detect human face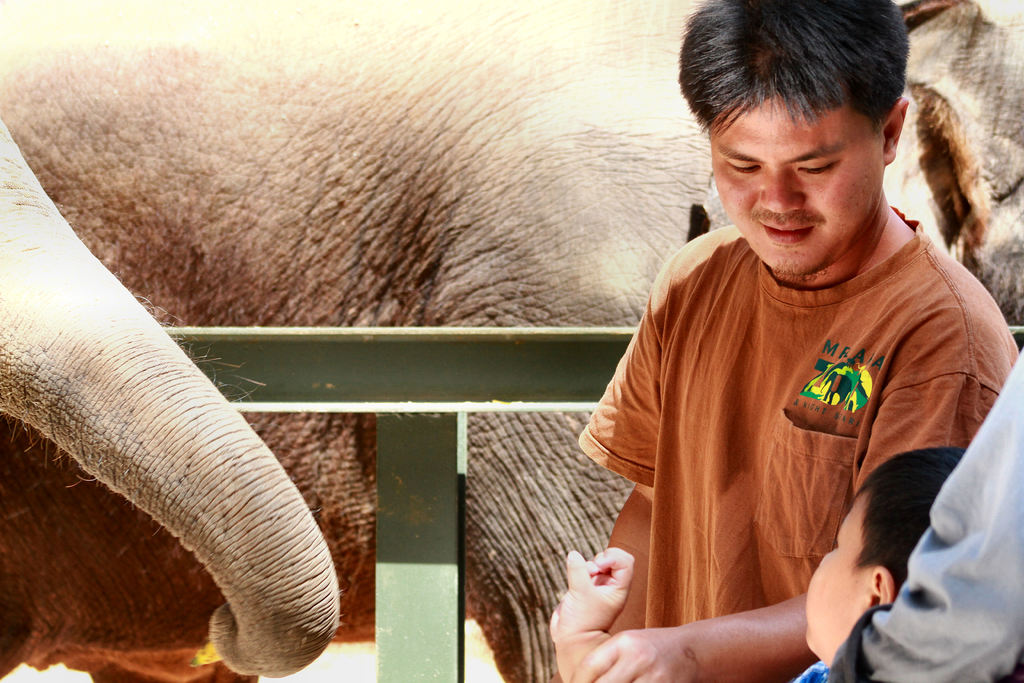
(x1=708, y1=98, x2=883, y2=273)
